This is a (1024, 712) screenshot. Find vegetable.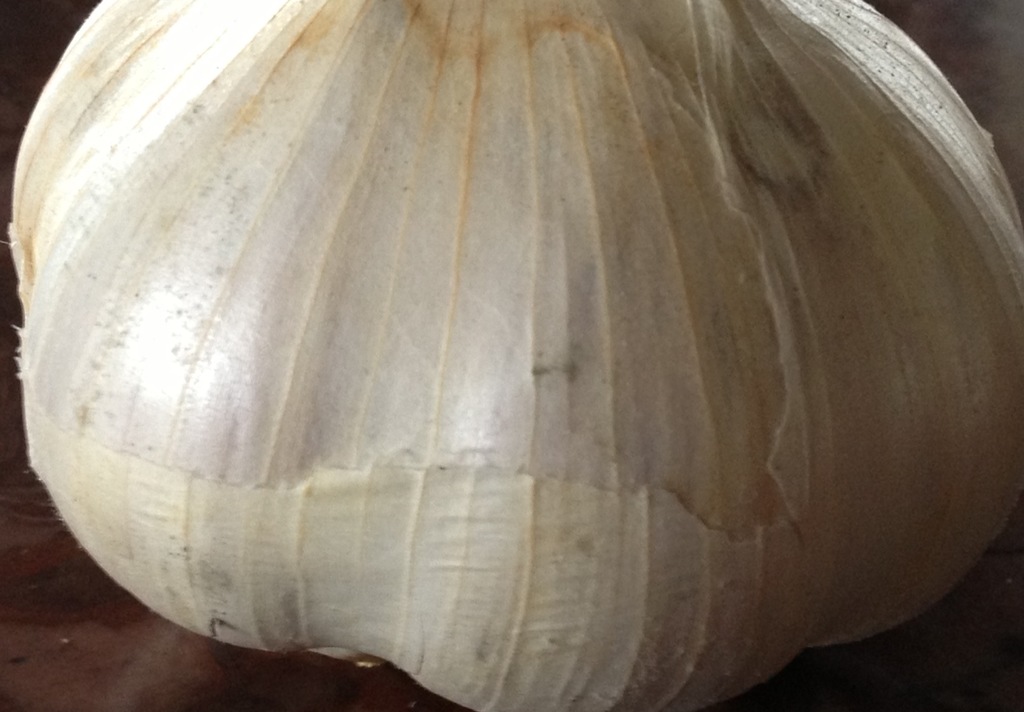
Bounding box: box=[0, 0, 1023, 711].
